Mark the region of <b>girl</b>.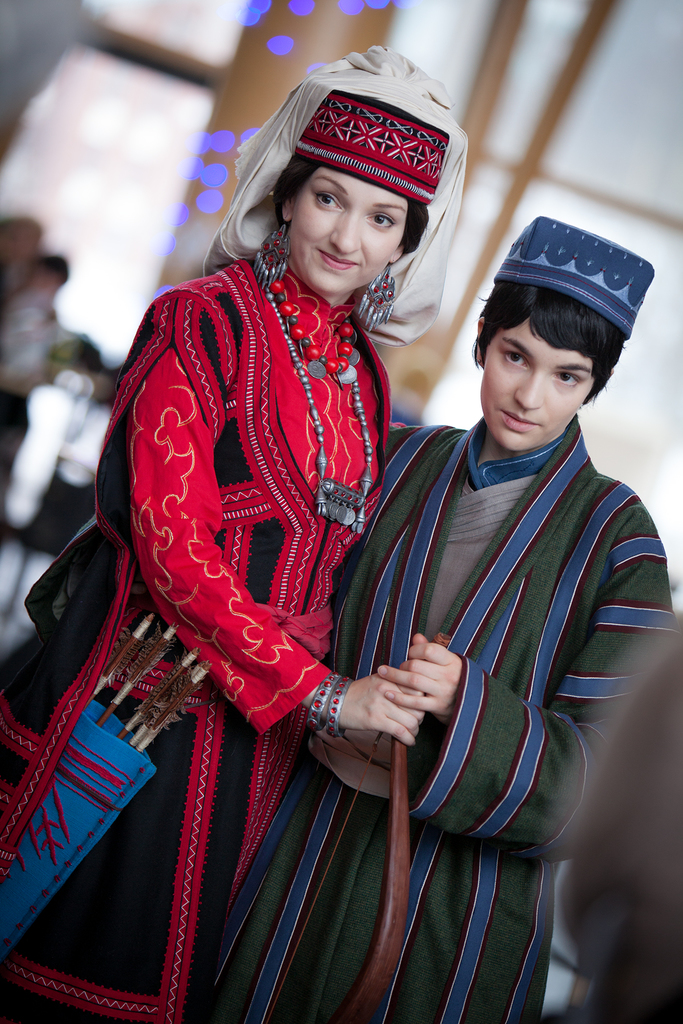
Region: l=211, t=211, r=675, b=1023.
